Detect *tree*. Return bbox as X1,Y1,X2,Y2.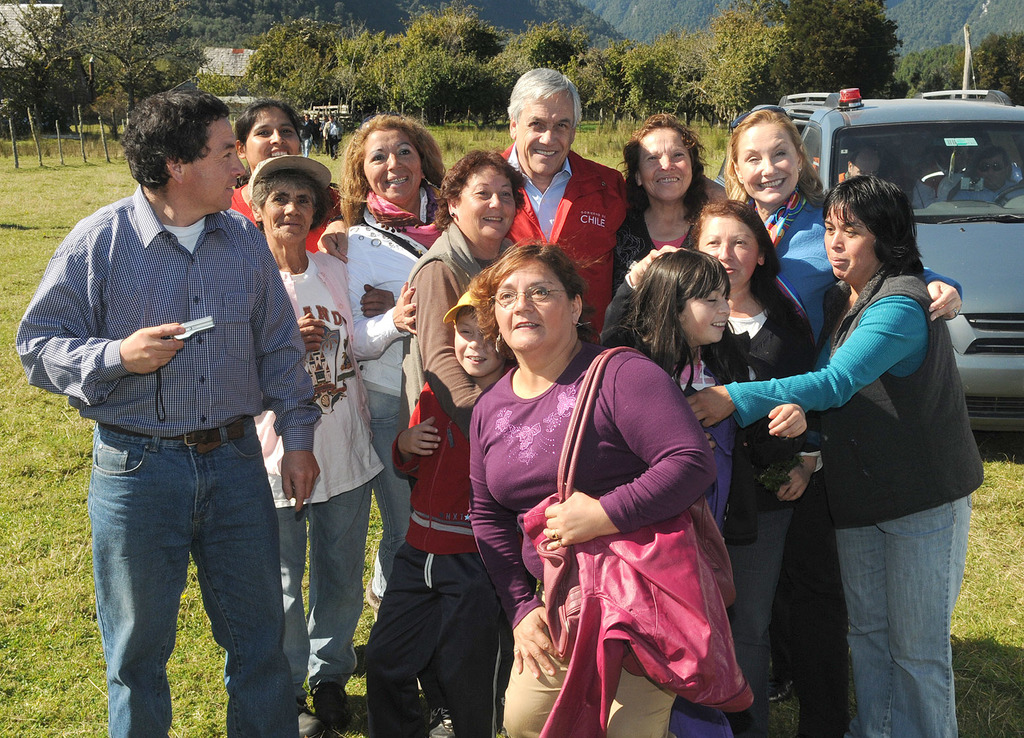
696,11,792,126.
